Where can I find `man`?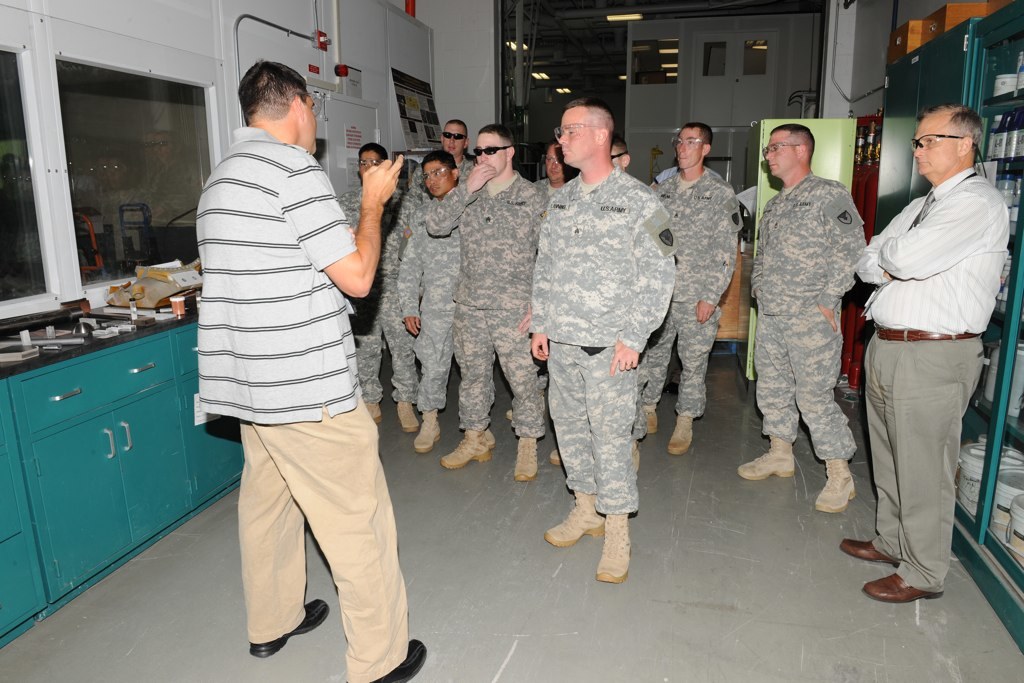
You can find it at select_region(179, 60, 409, 650).
